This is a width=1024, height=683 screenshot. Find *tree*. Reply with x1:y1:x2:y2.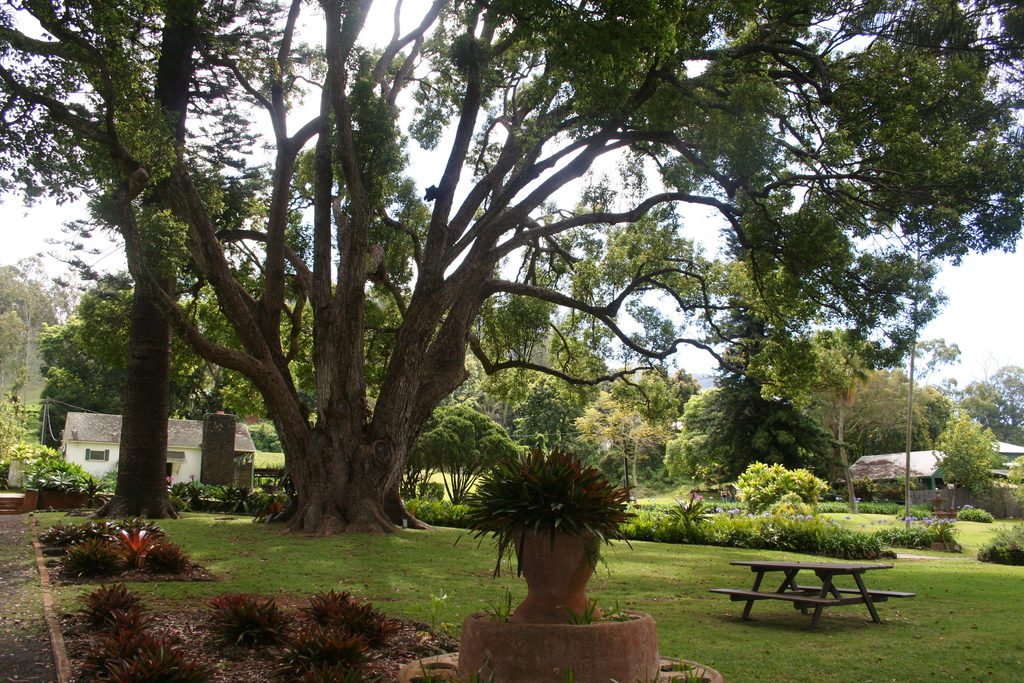
0:256:76:381.
